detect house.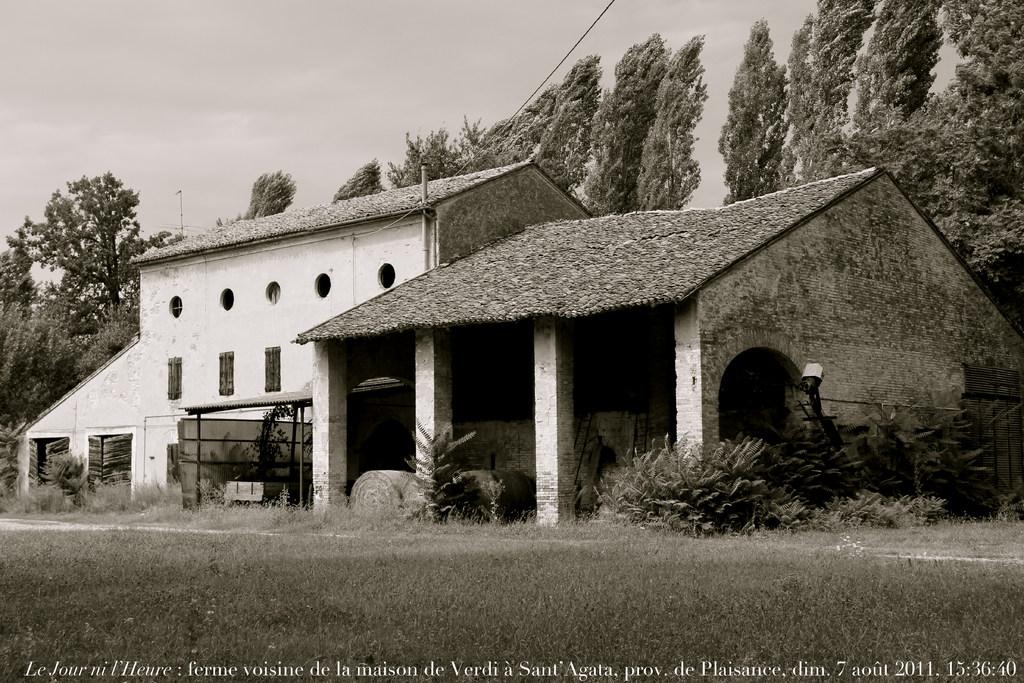
Detected at <bbox>26, 159, 581, 527</bbox>.
